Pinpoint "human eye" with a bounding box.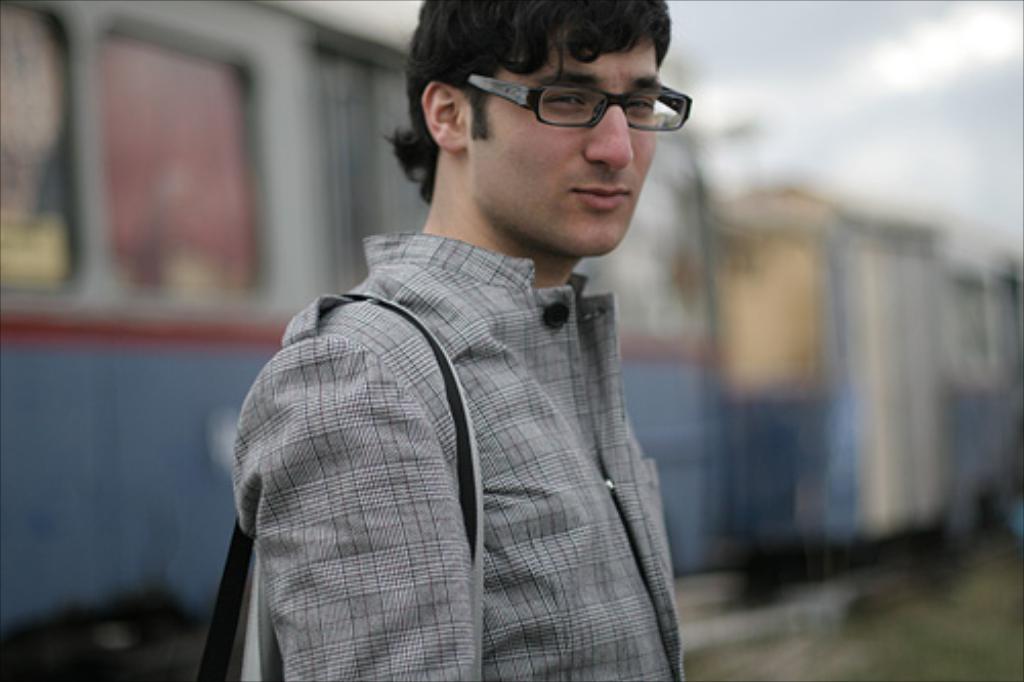
box=[535, 88, 598, 121].
